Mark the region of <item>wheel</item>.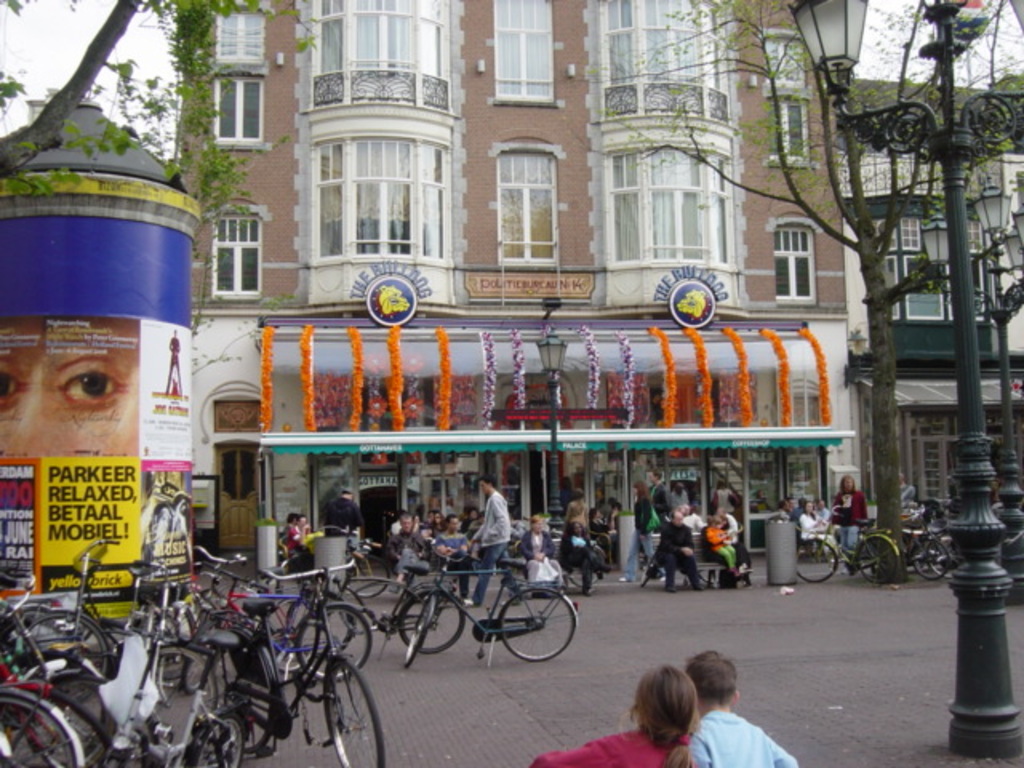
Region: x1=0 y1=685 x2=80 y2=766.
